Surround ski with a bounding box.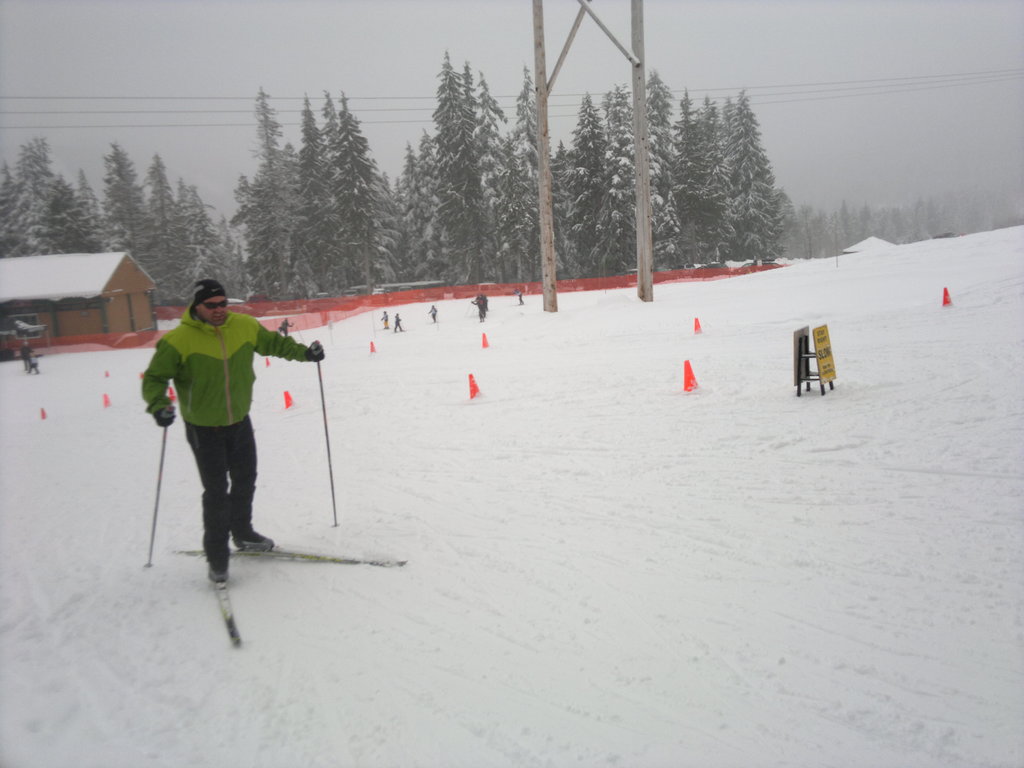
rect(145, 486, 371, 619).
